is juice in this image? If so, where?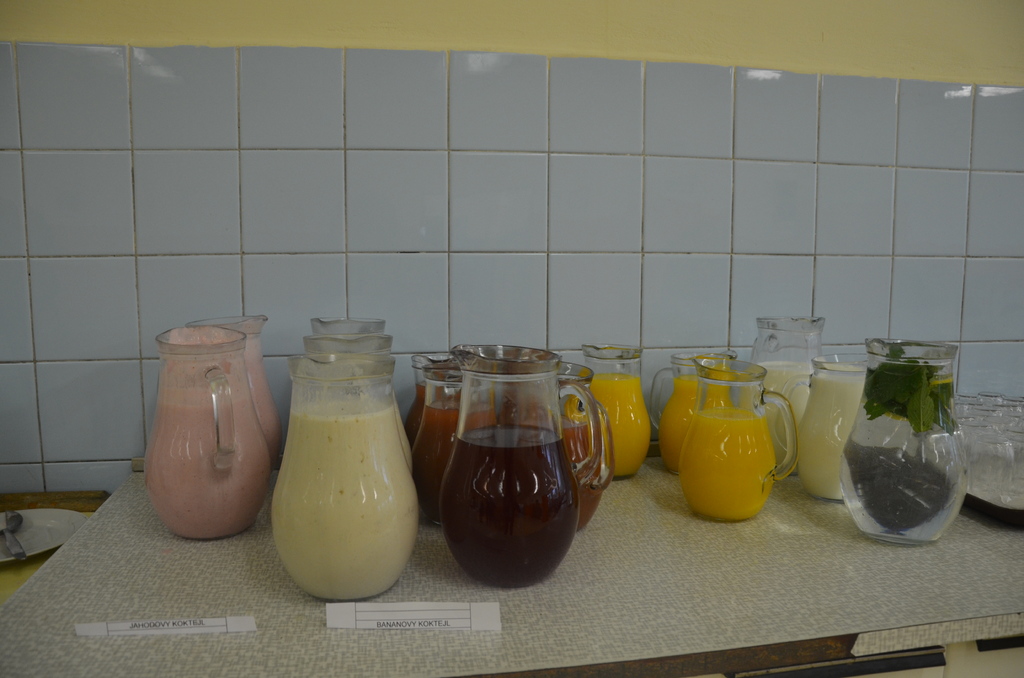
Yes, at {"x1": 270, "y1": 397, "x2": 420, "y2": 601}.
